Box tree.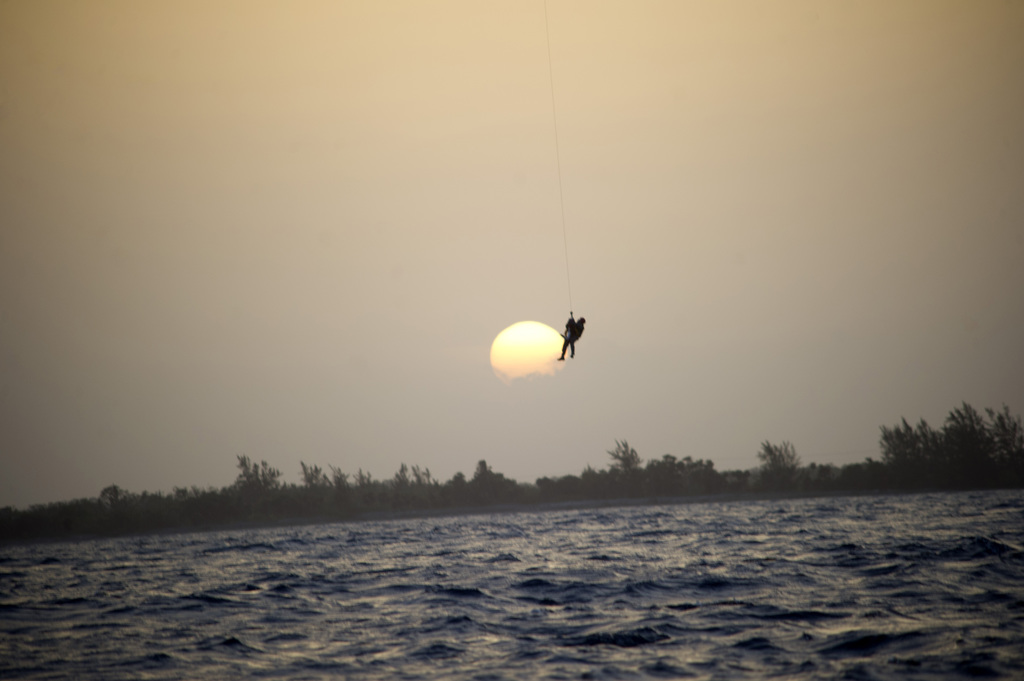
<box>232,454,278,492</box>.
